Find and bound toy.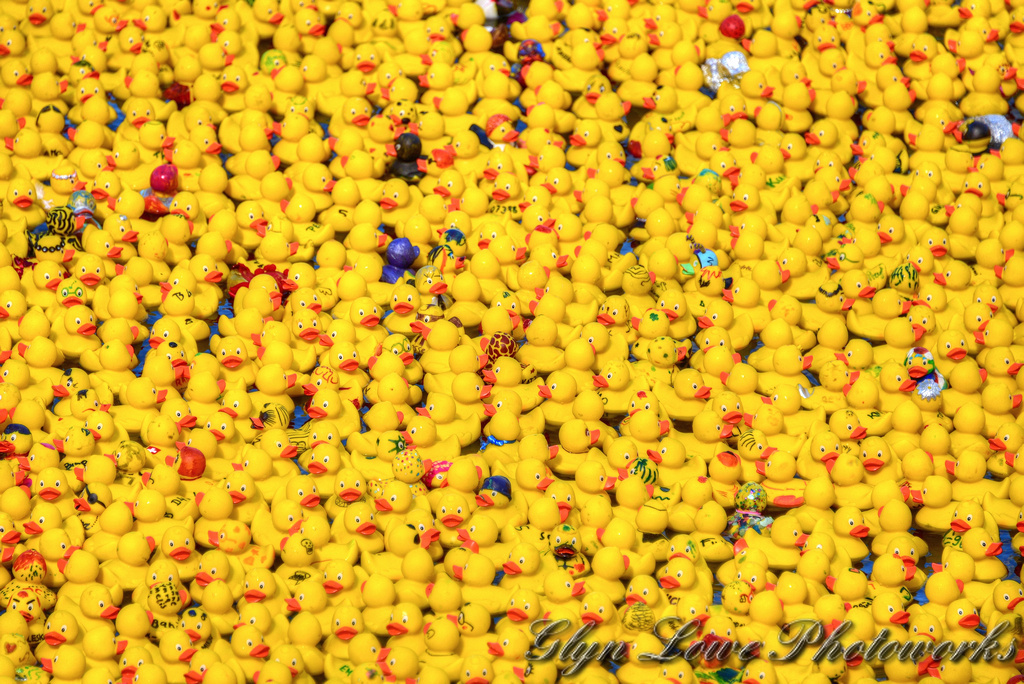
Bound: <region>82, 627, 131, 664</region>.
